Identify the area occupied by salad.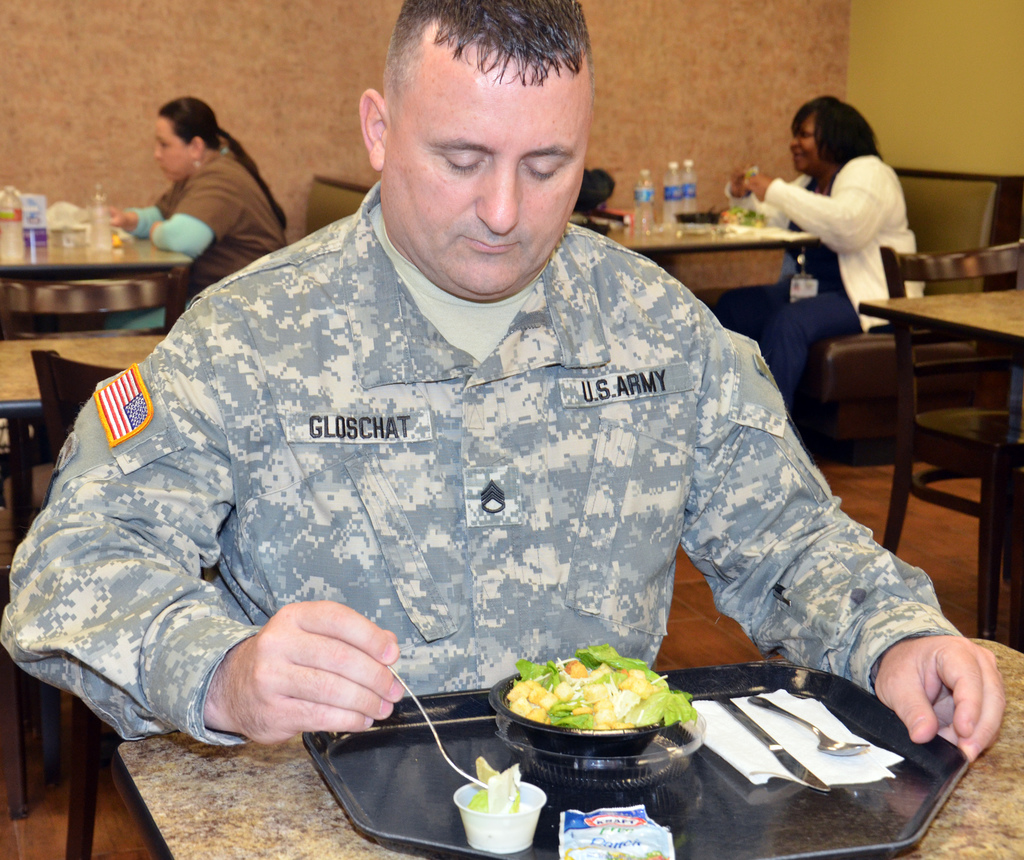
Area: Rect(487, 653, 693, 758).
